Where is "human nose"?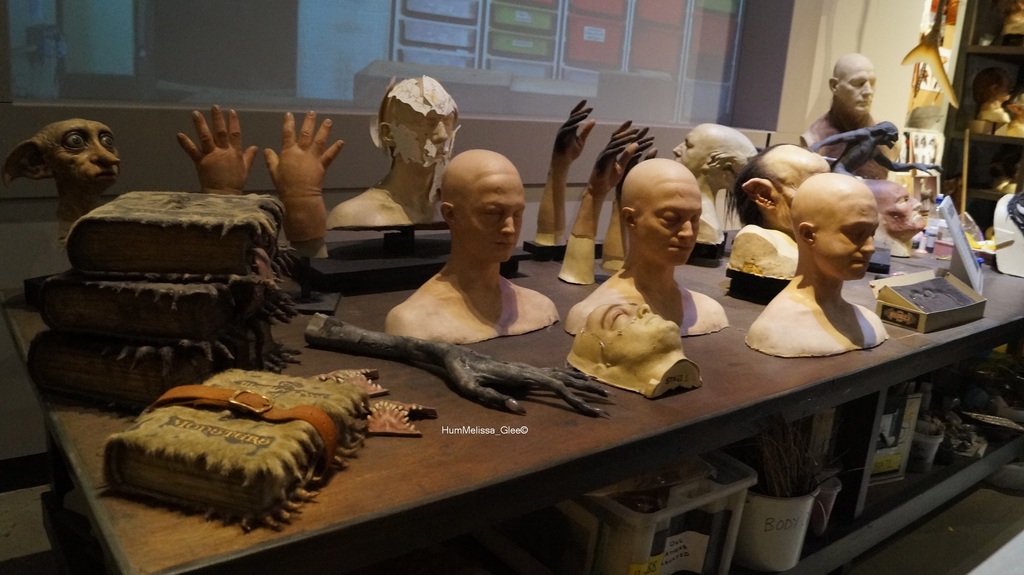
l=676, t=218, r=695, b=236.
